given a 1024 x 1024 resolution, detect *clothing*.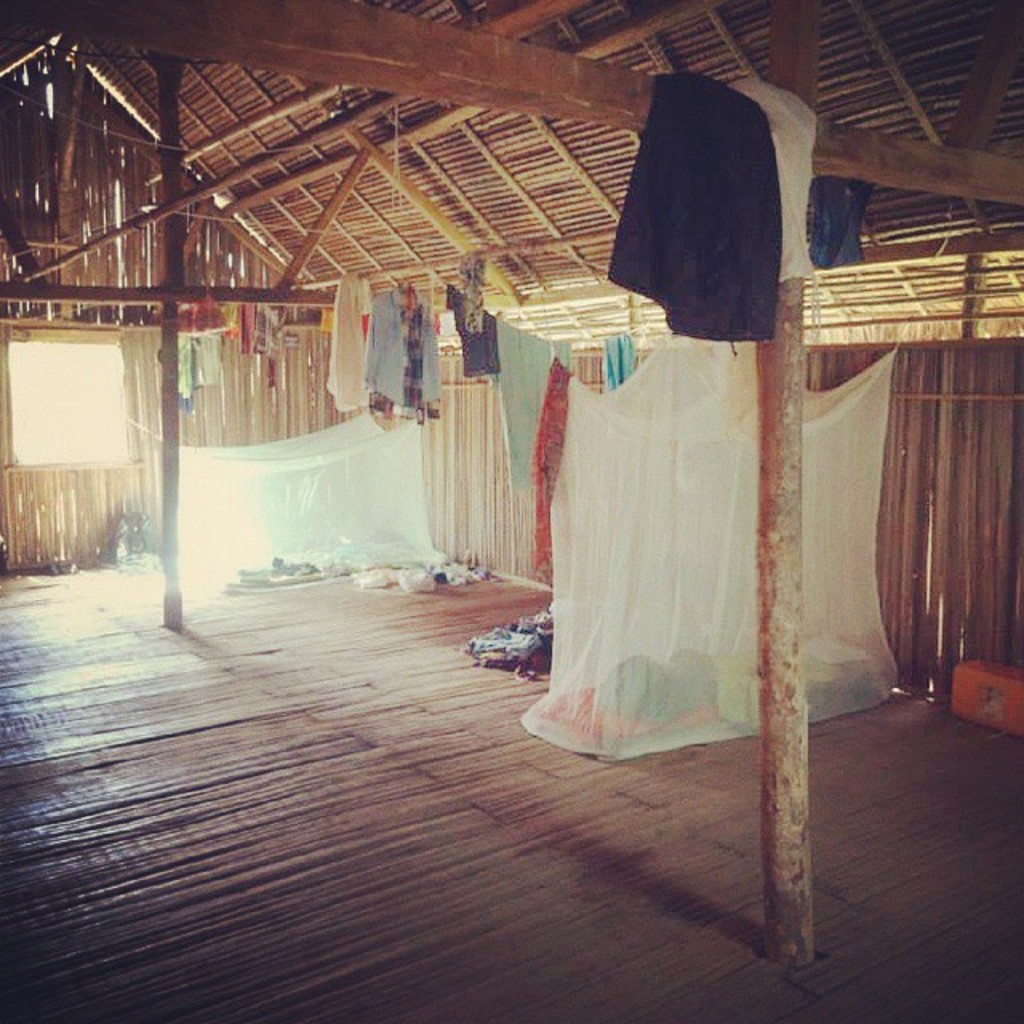
x1=752, y1=90, x2=819, y2=304.
